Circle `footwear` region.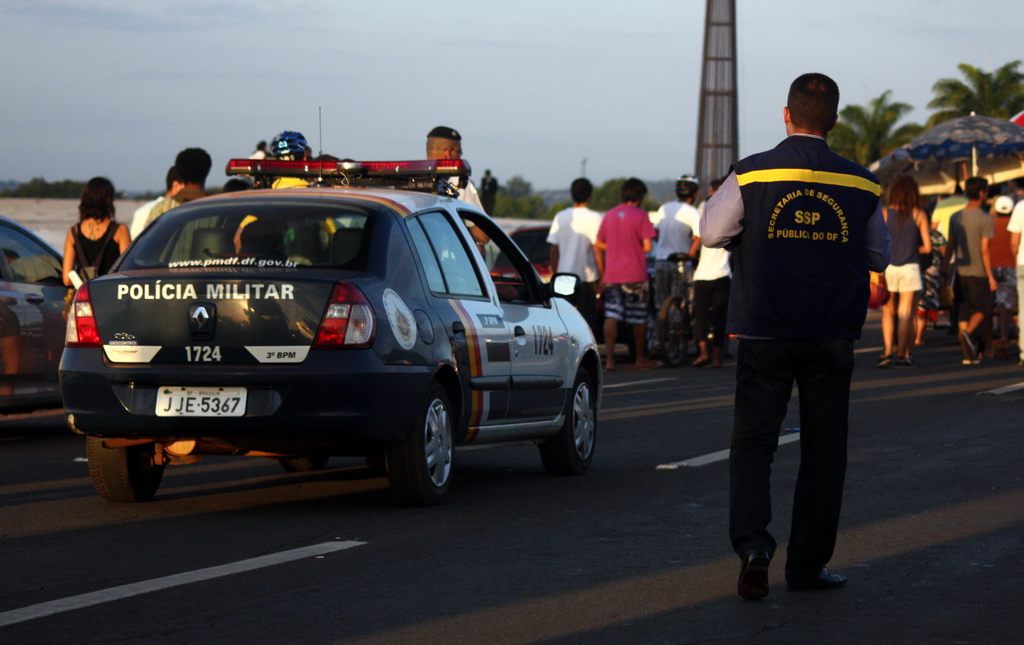
Region: bbox(894, 353, 903, 364).
